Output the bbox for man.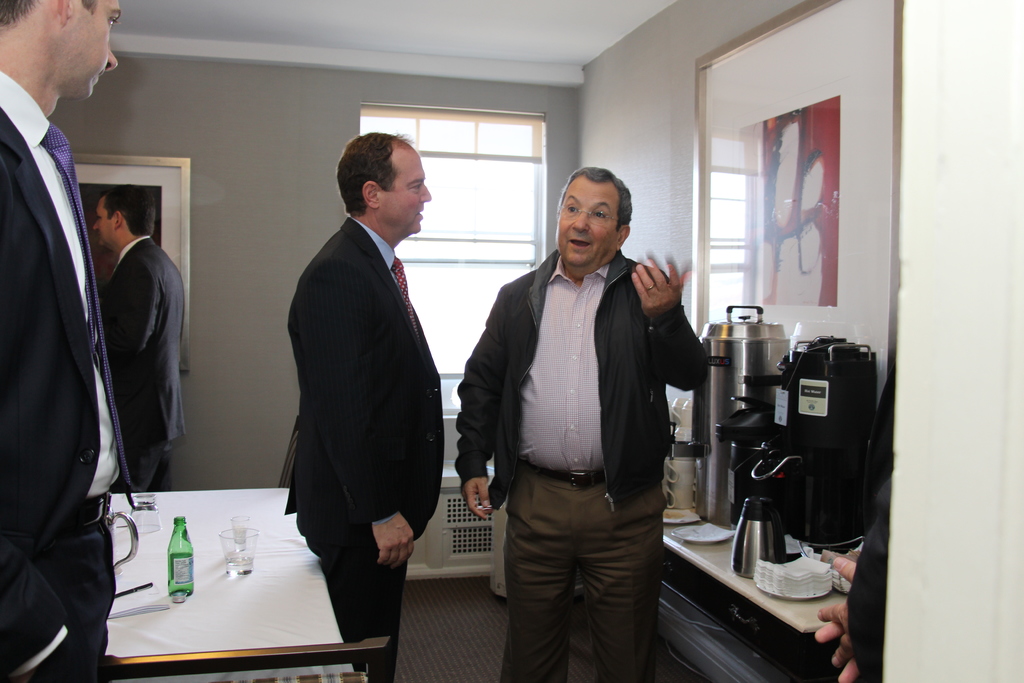
crop(0, 0, 118, 680).
